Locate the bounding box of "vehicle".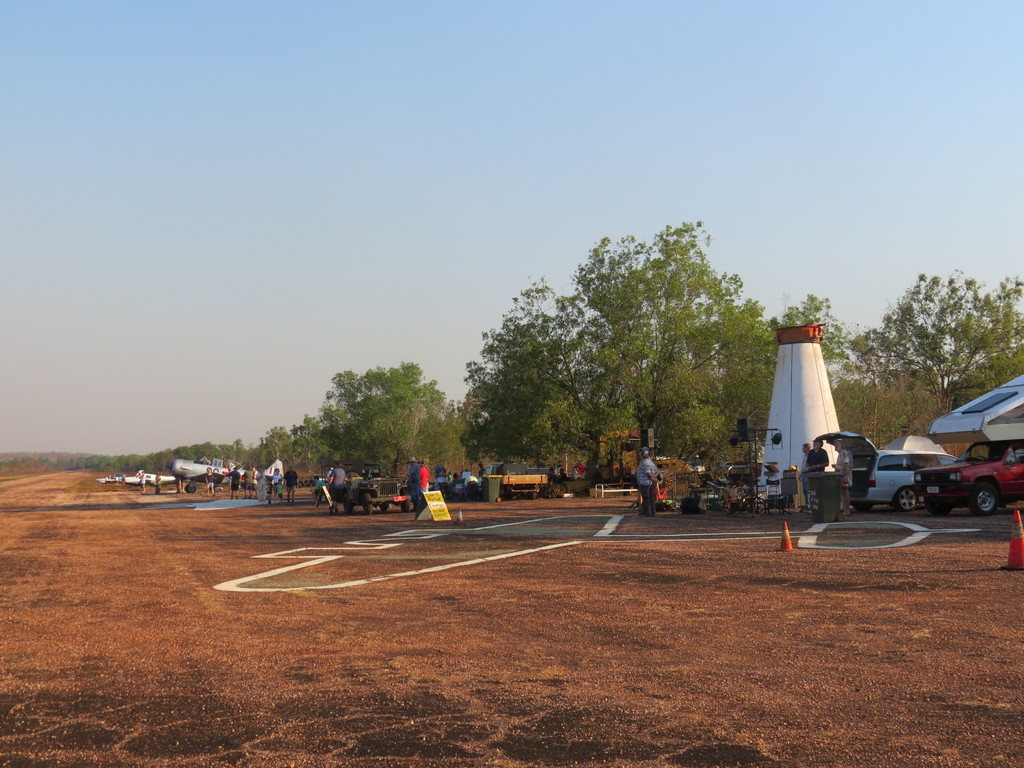
Bounding box: {"x1": 332, "y1": 468, "x2": 413, "y2": 520}.
